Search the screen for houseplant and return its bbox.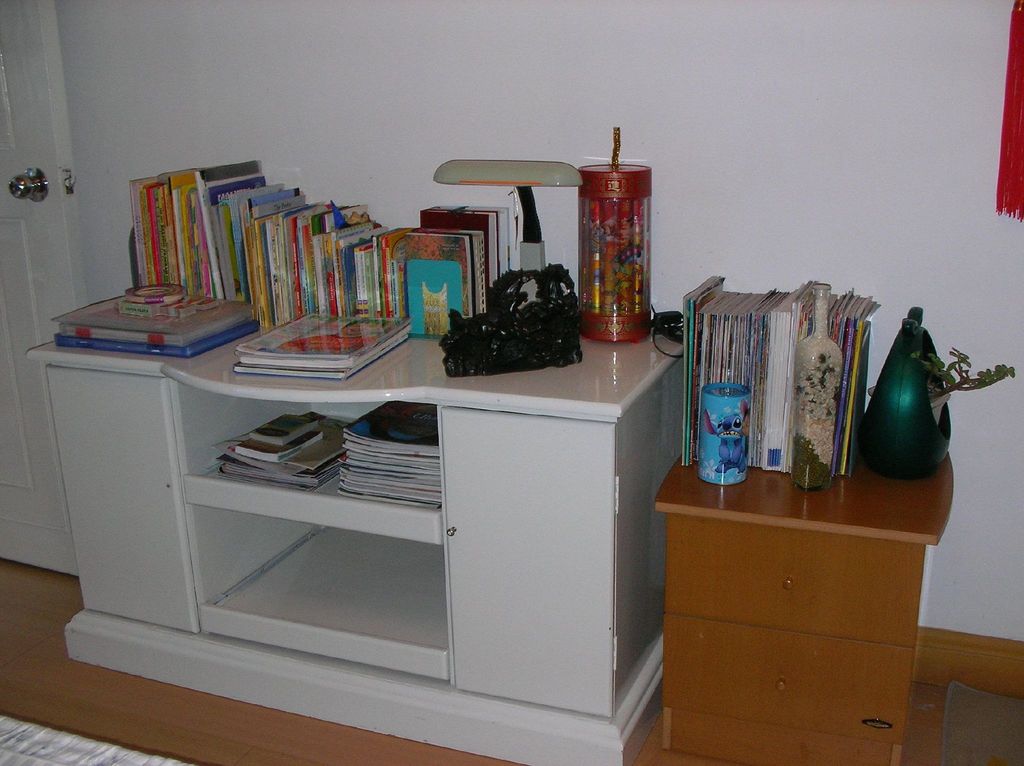
Found: BBox(854, 302, 1018, 476).
